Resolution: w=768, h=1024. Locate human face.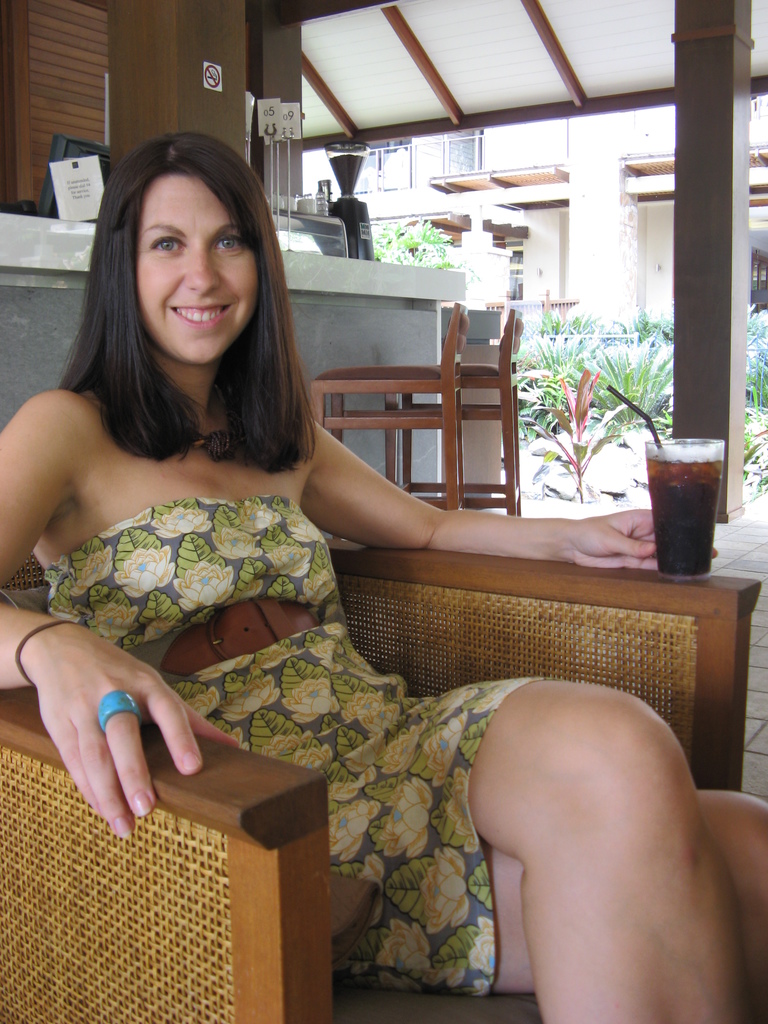
l=138, t=188, r=255, b=364.
